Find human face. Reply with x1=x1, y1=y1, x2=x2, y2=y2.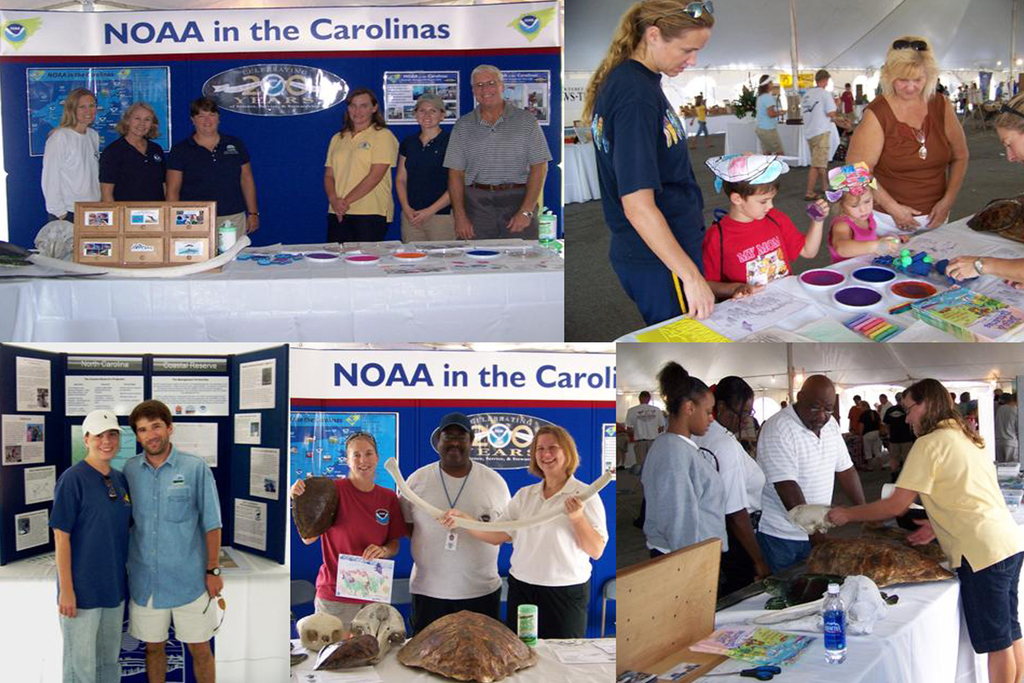
x1=88, y1=429, x2=118, y2=457.
